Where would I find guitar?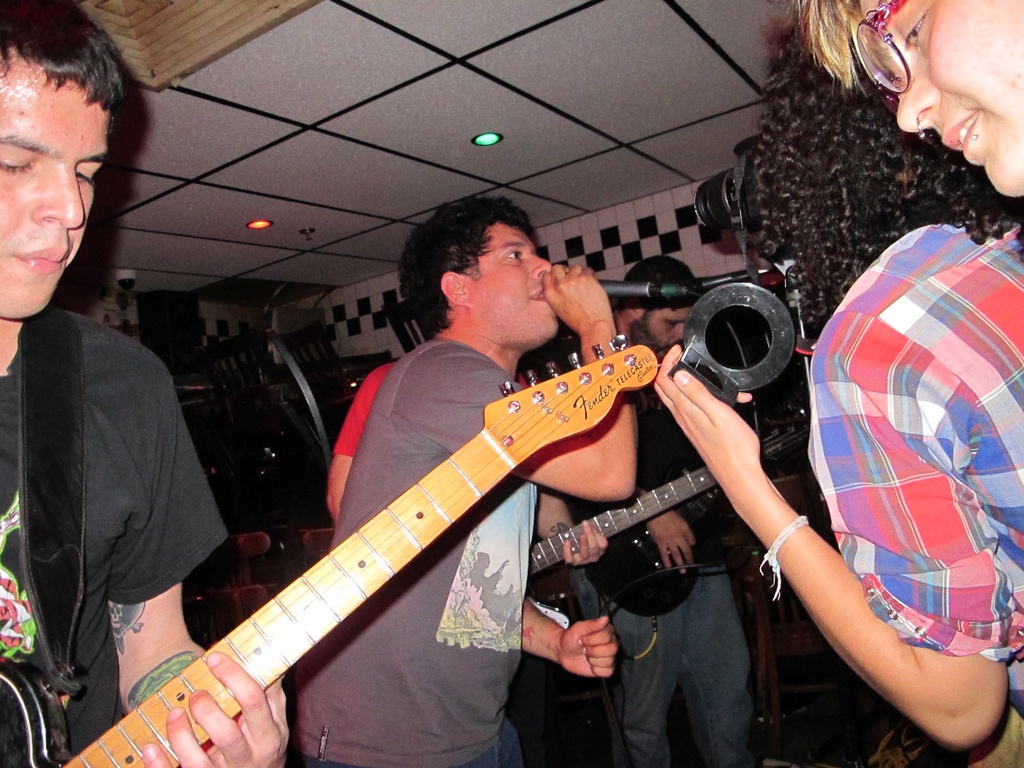
At 579, 405, 804, 630.
